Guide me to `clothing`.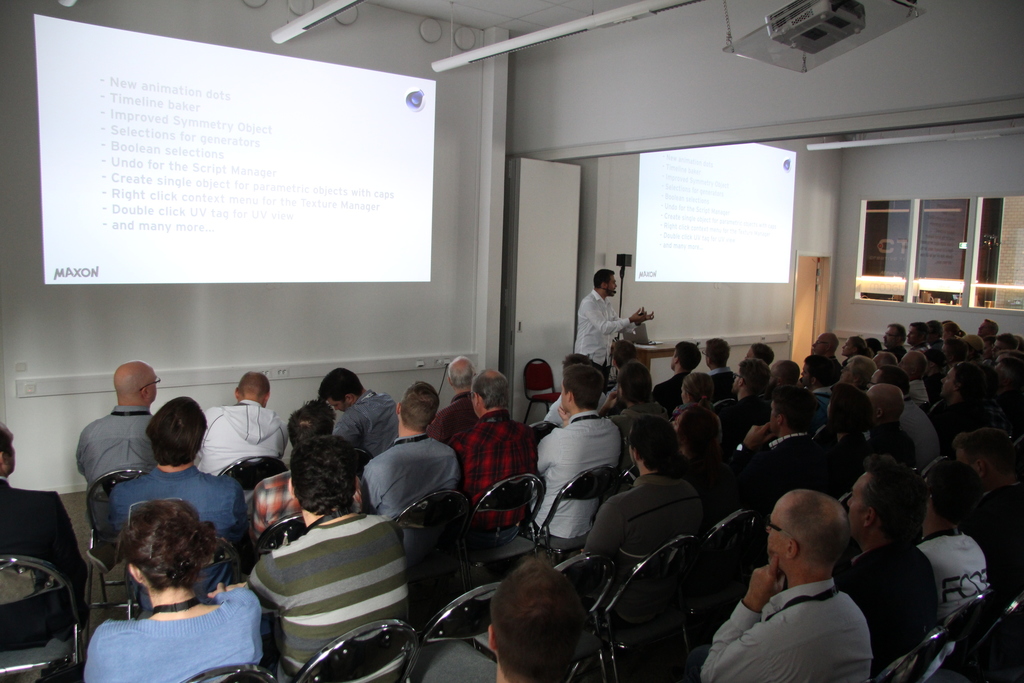
Guidance: [230,474,369,520].
